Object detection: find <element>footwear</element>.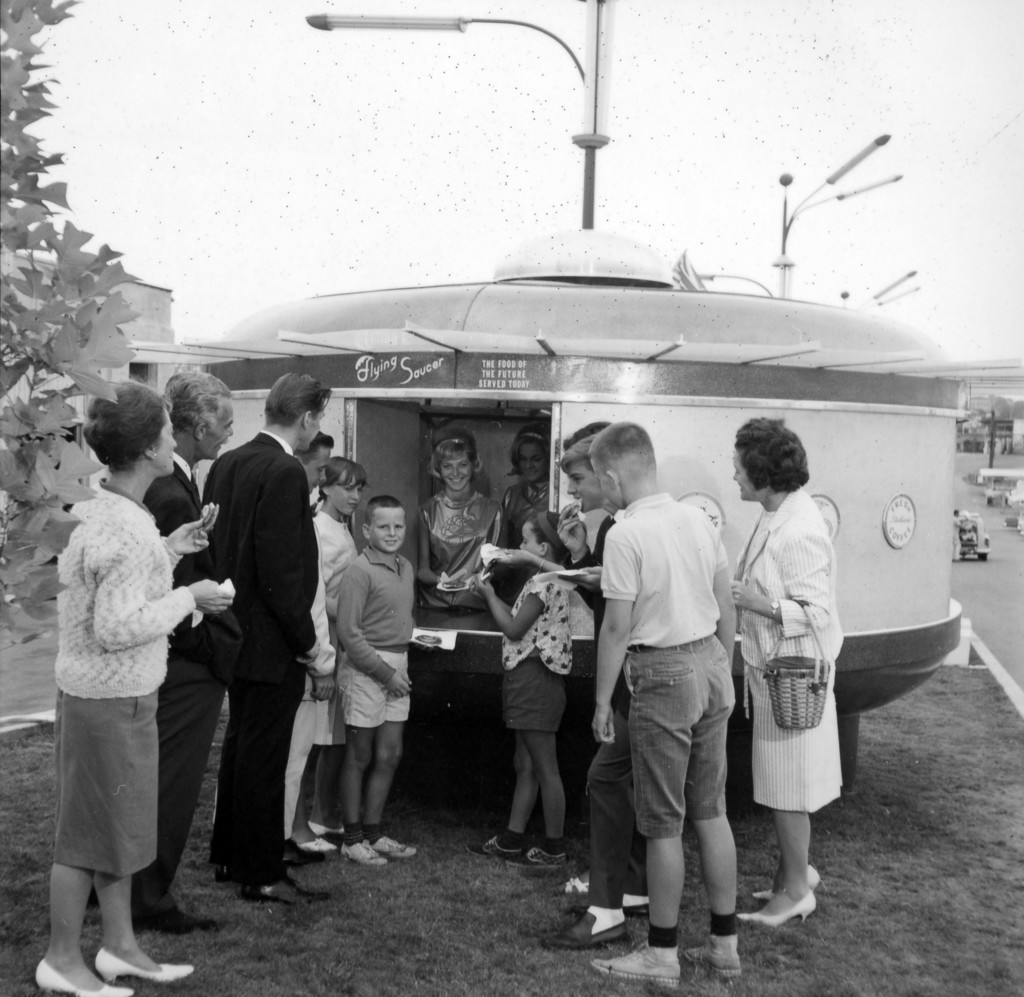
select_region(596, 945, 686, 994).
